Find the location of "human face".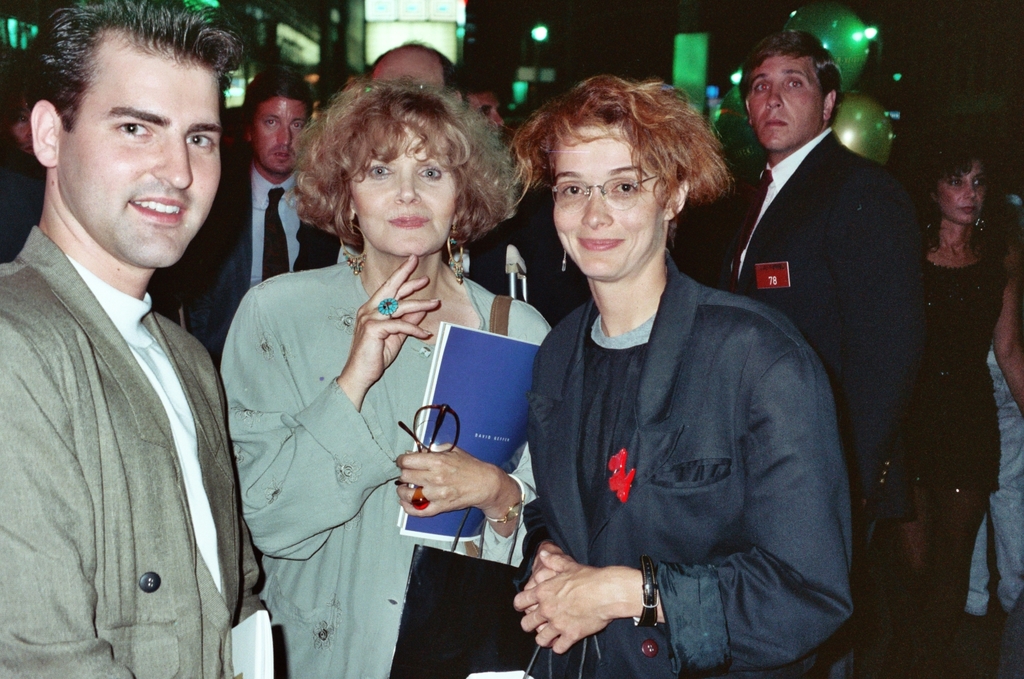
Location: [left=350, top=126, right=461, bottom=257].
